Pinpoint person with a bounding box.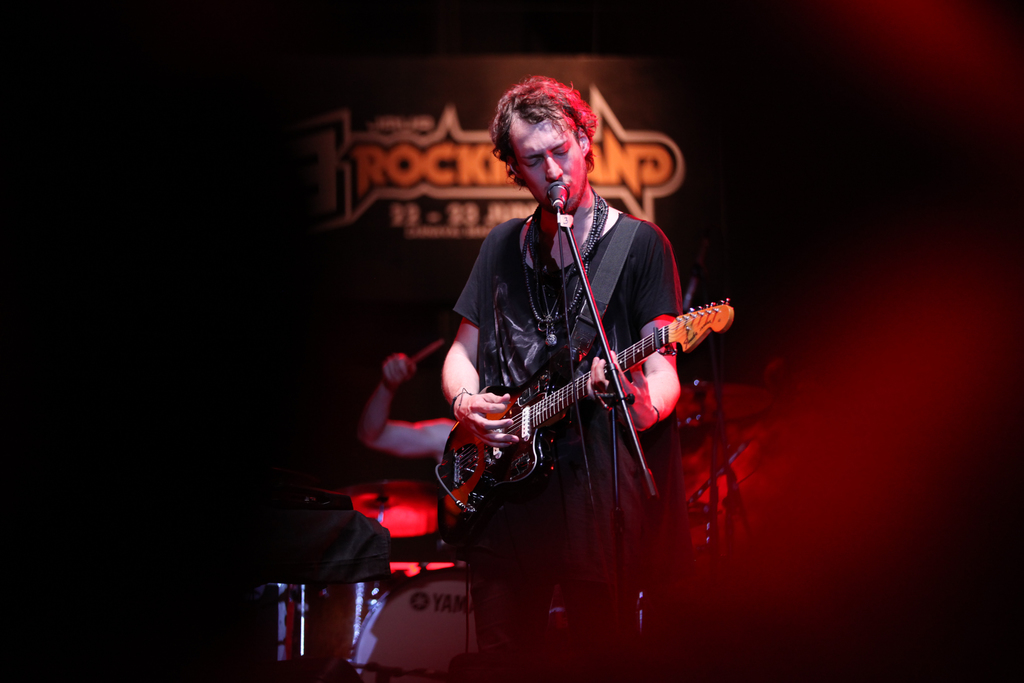
box=[451, 74, 723, 593].
